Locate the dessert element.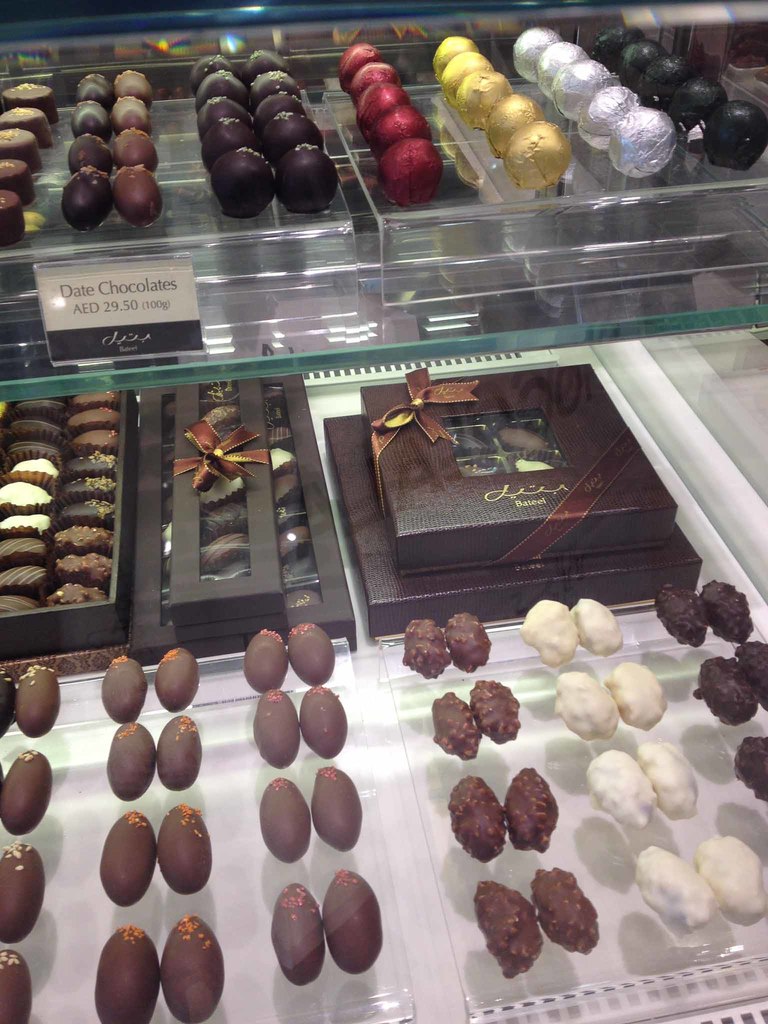
Element bbox: 243, 622, 346, 765.
